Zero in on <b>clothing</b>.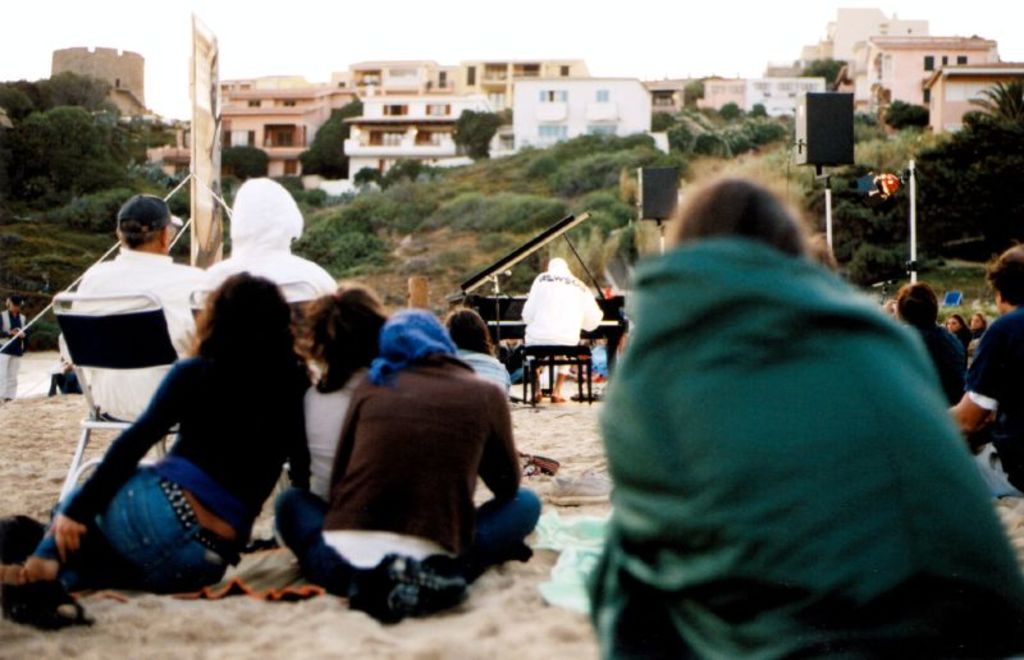
Zeroed in: crop(612, 191, 966, 659).
